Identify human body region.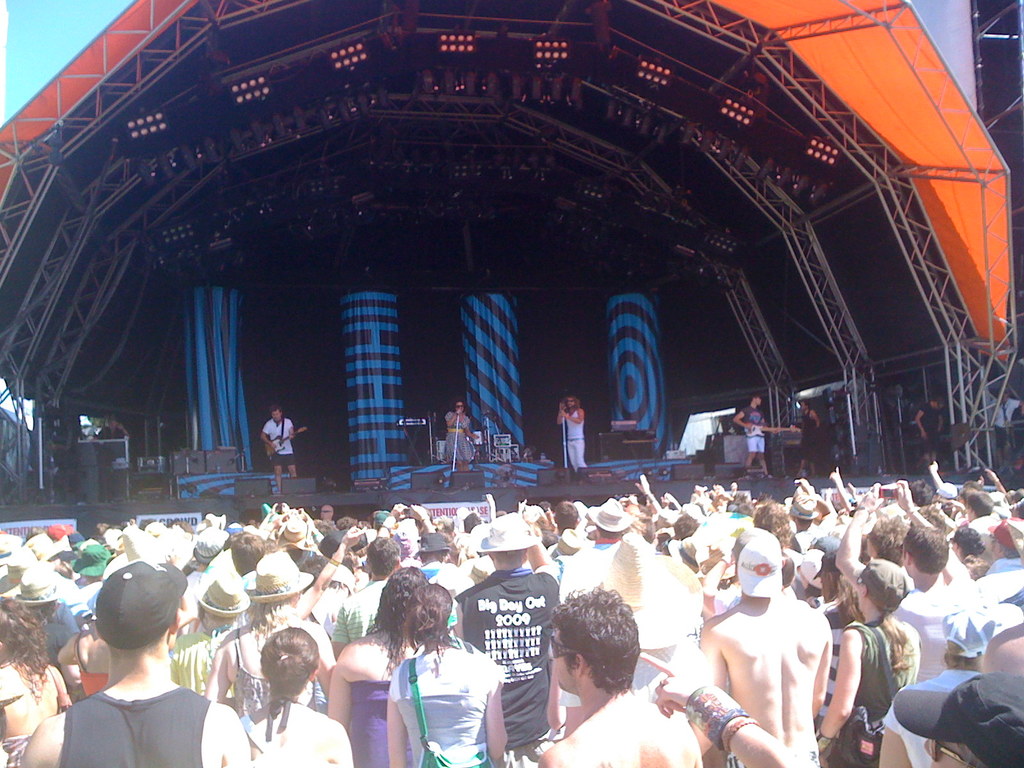
Region: locate(333, 546, 360, 586).
